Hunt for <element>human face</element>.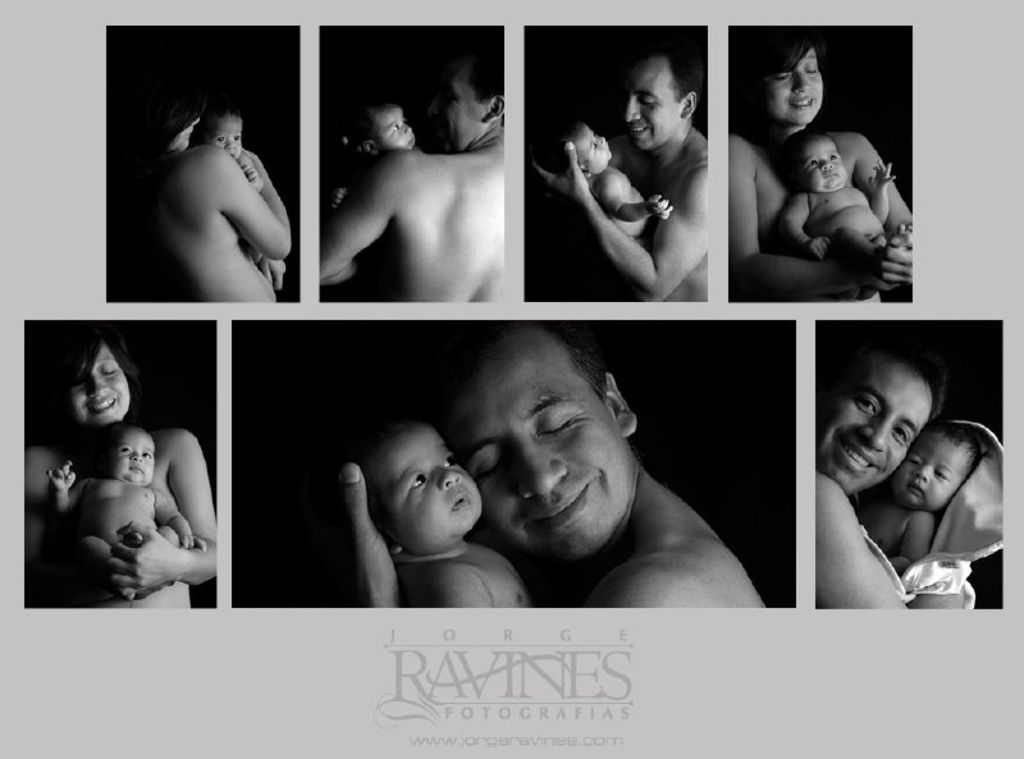
Hunted down at <bbox>65, 338, 132, 425</bbox>.
